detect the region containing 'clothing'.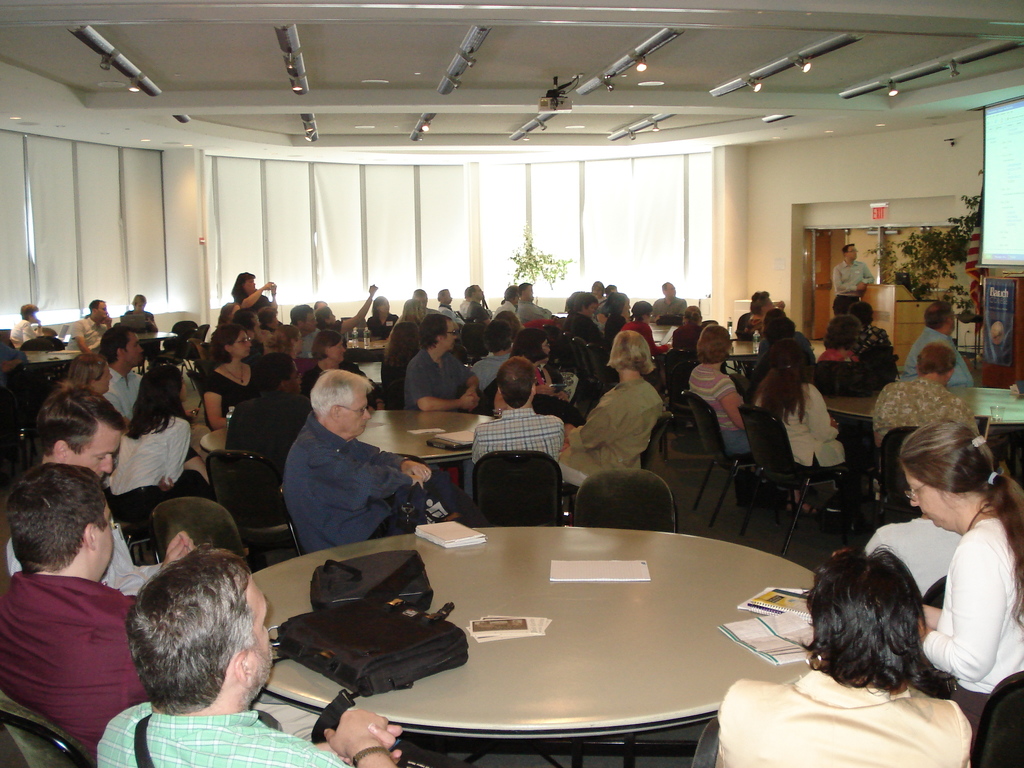
819/346/861/362.
